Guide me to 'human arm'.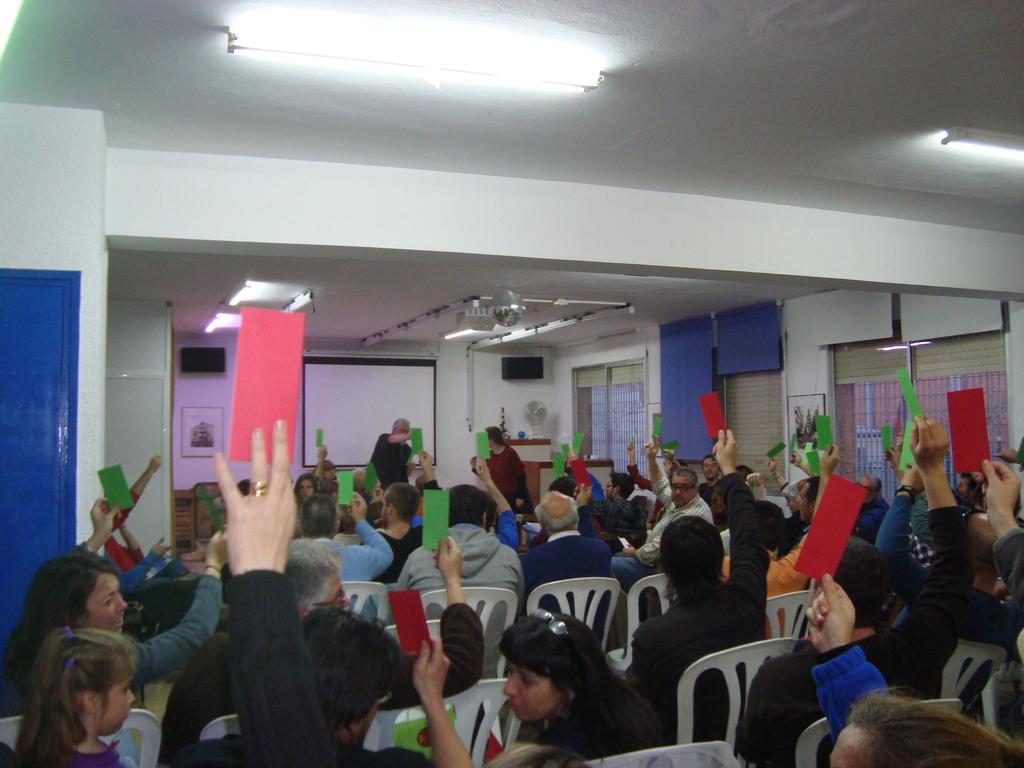
Guidance: {"x1": 567, "y1": 484, "x2": 599, "y2": 540}.
